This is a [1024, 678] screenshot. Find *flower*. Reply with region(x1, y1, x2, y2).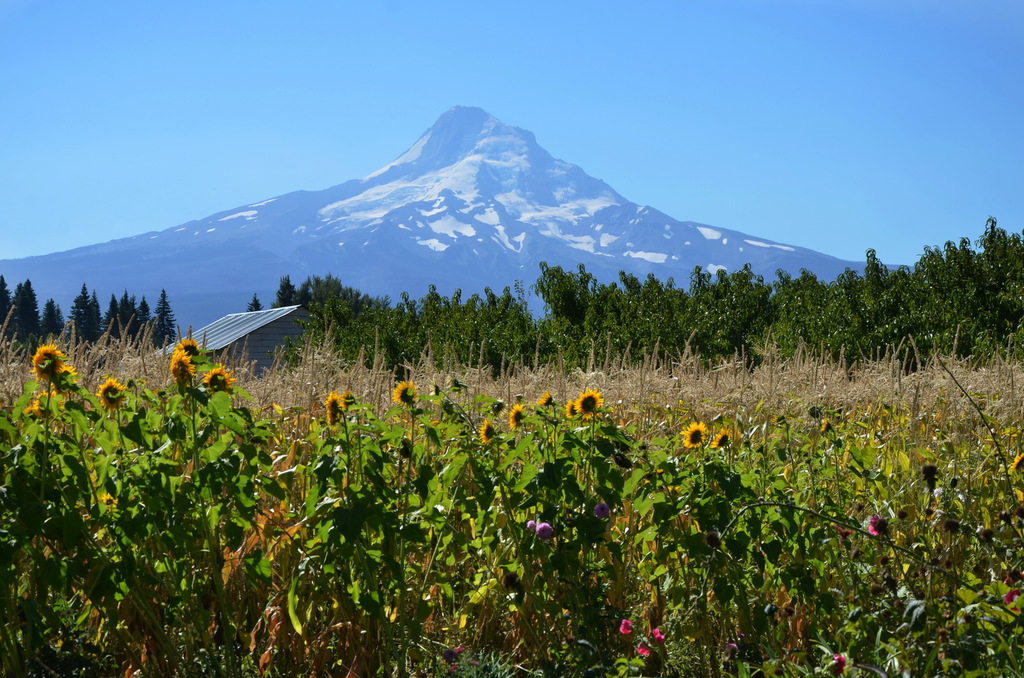
region(563, 402, 581, 417).
